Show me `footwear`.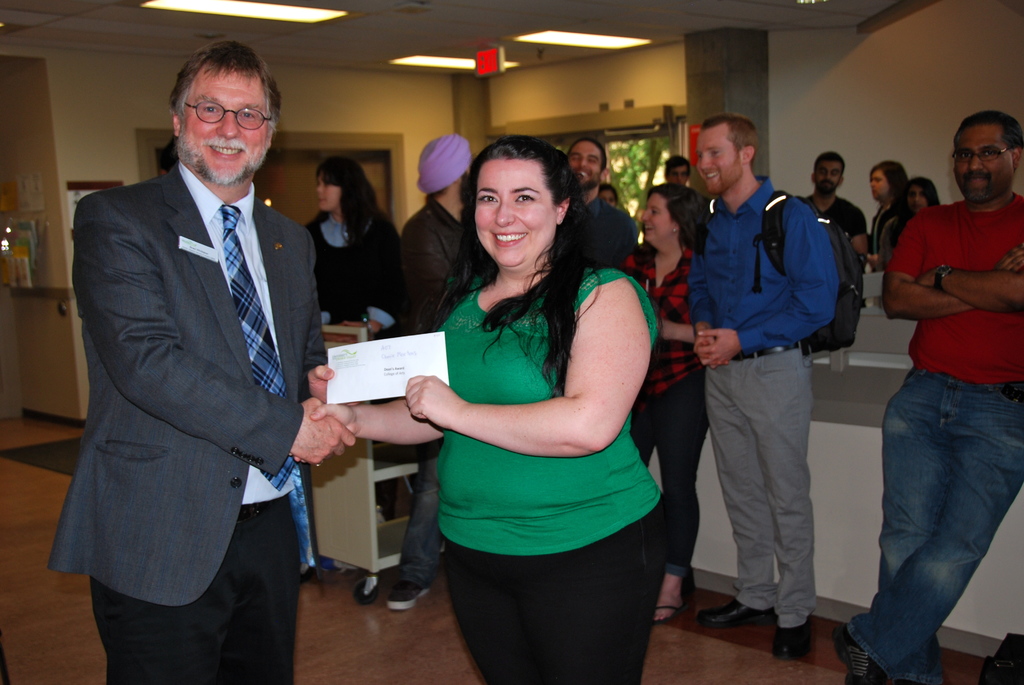
`footwear` is here: left=774, top=623, right=817, bottom=660.
